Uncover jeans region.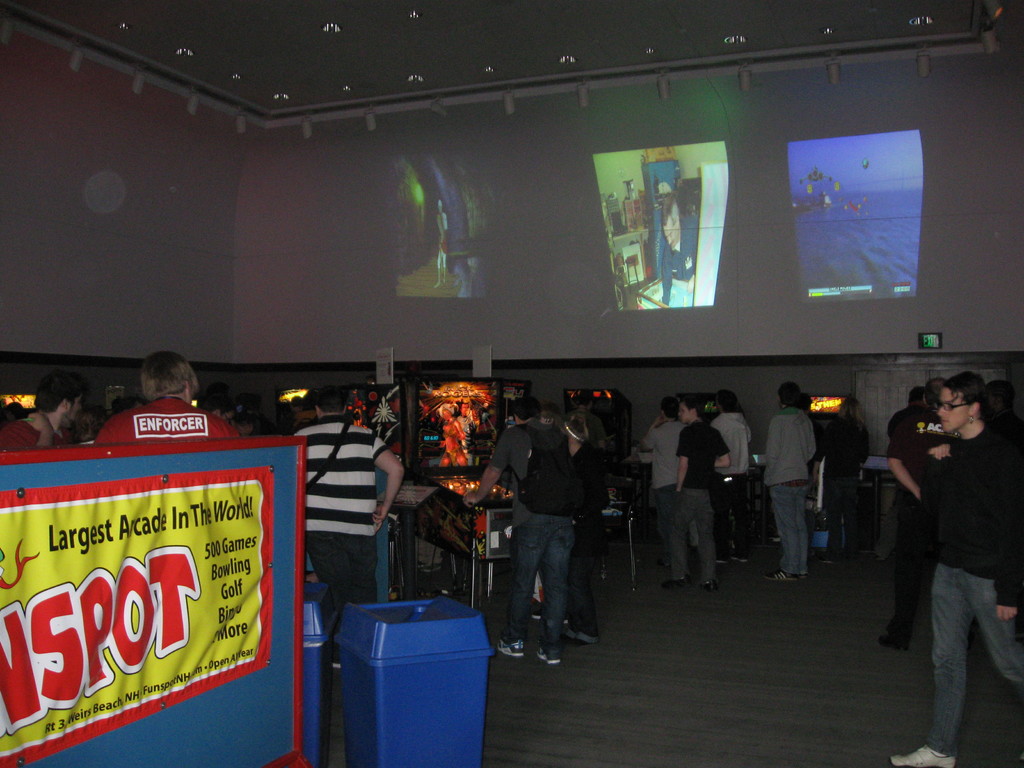
Uncovered: Rect(922, 564, 1023, 756).
